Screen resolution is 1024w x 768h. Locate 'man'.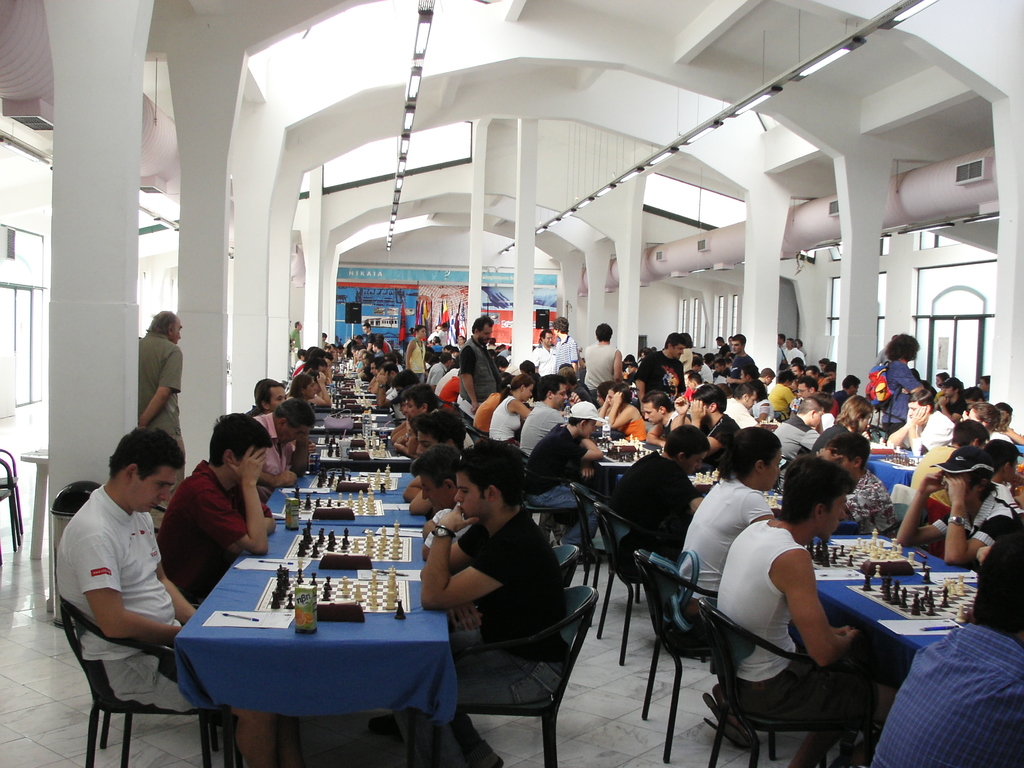
l=583, t=321, r=624, b=408.
